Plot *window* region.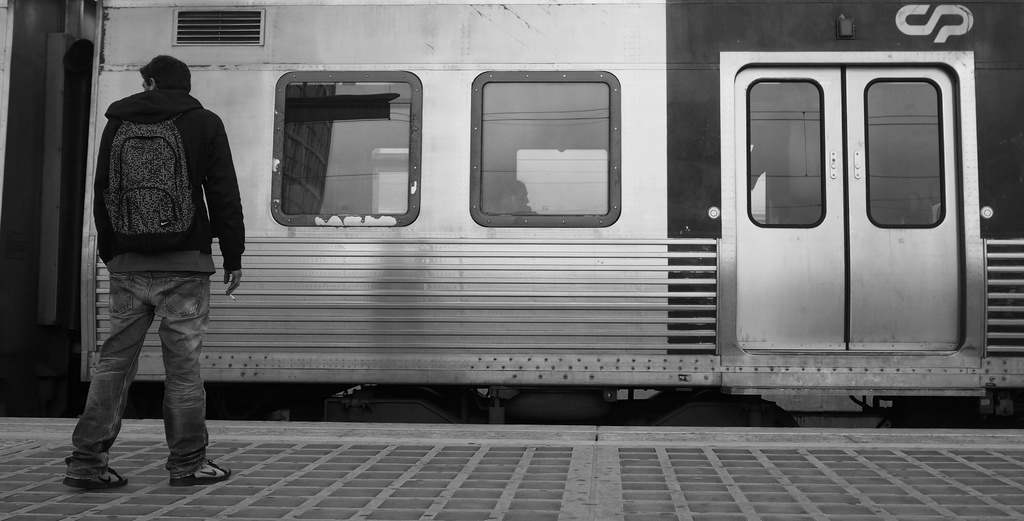
Plotted at region(259, 74, 410, 227).
